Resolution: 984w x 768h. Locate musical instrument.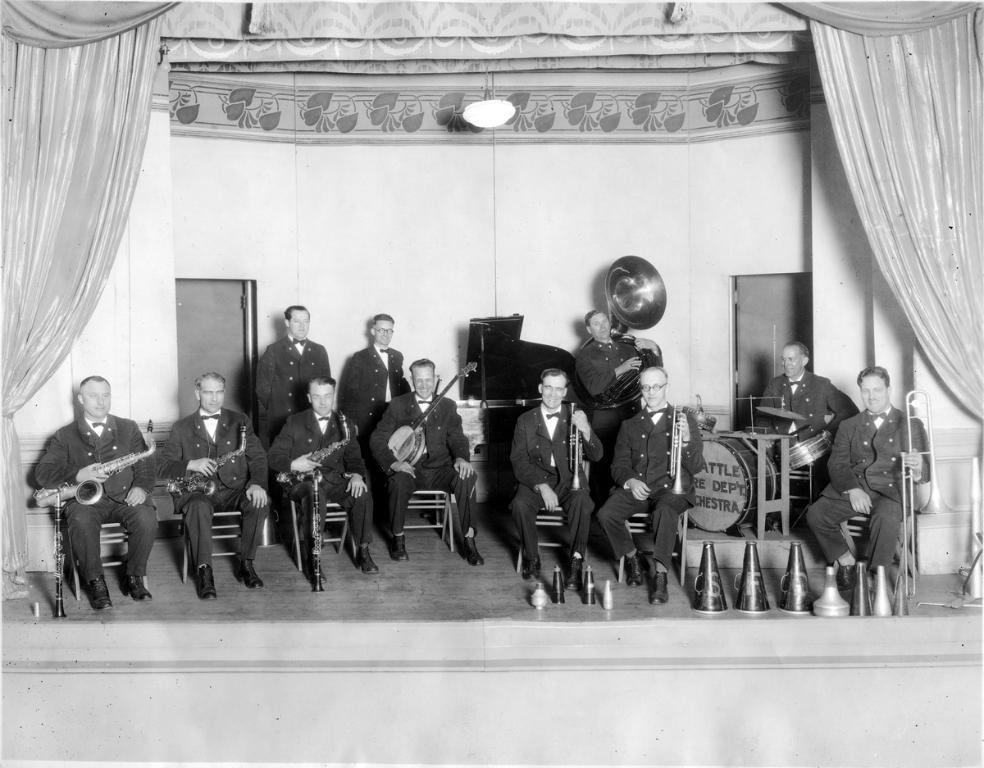
[388,360,482,470].
